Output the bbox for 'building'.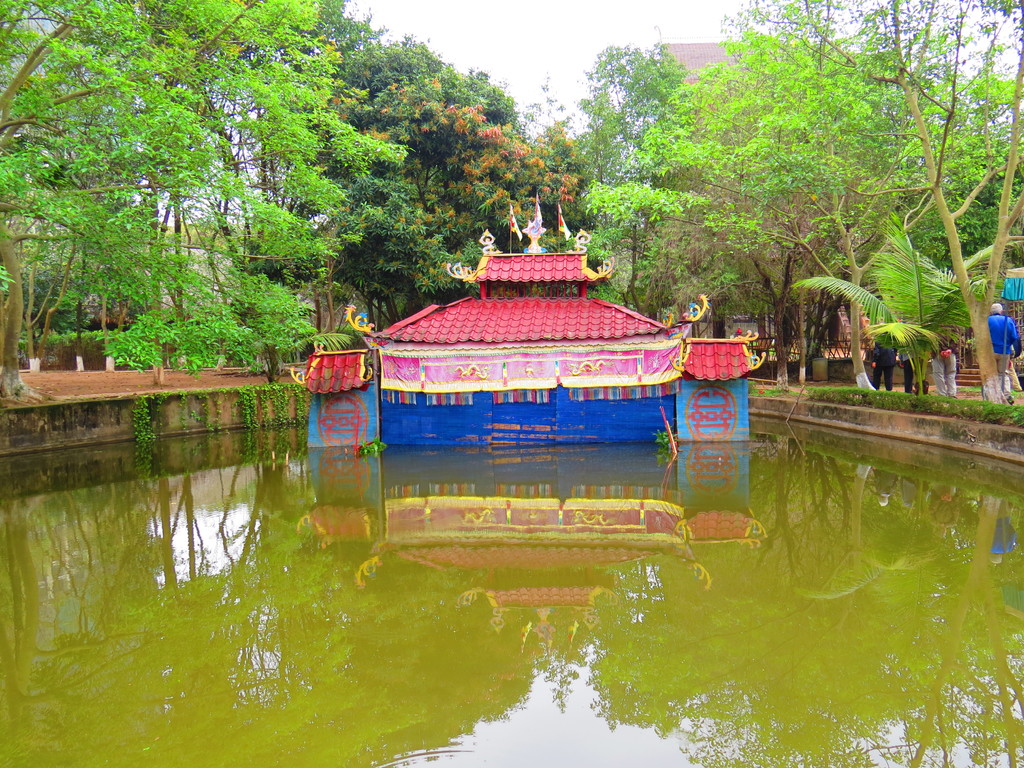
box(650, 35, 903, 368).
